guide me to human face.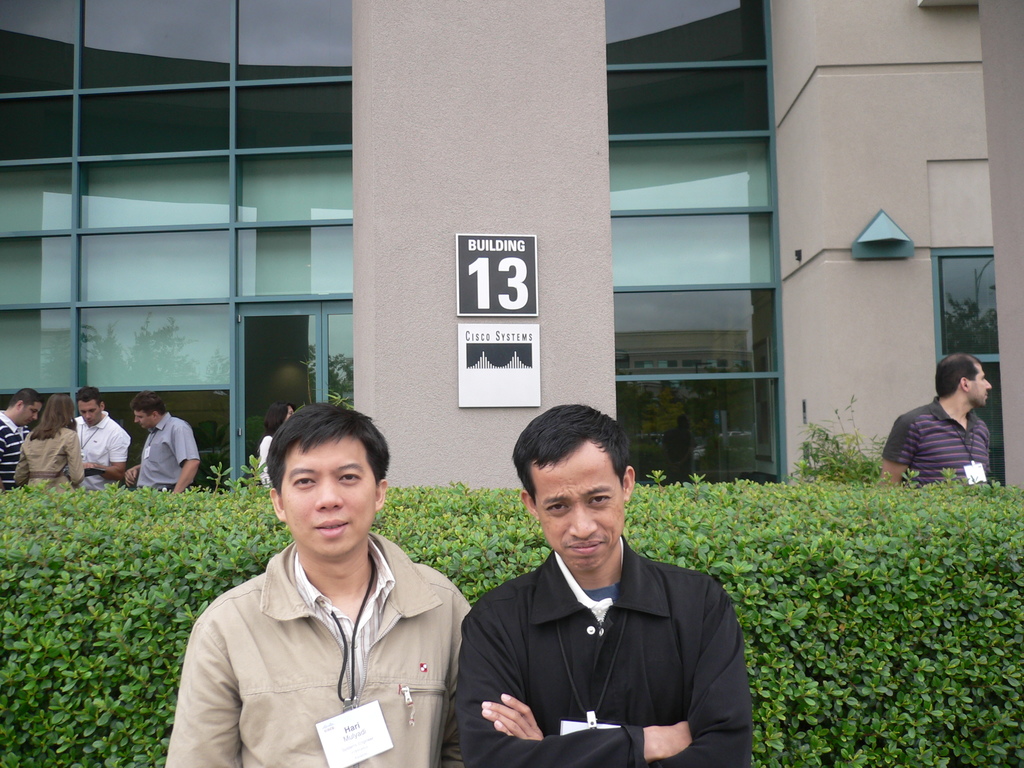
Guidance: (left=25, top=392, right=45, bottom=428).
